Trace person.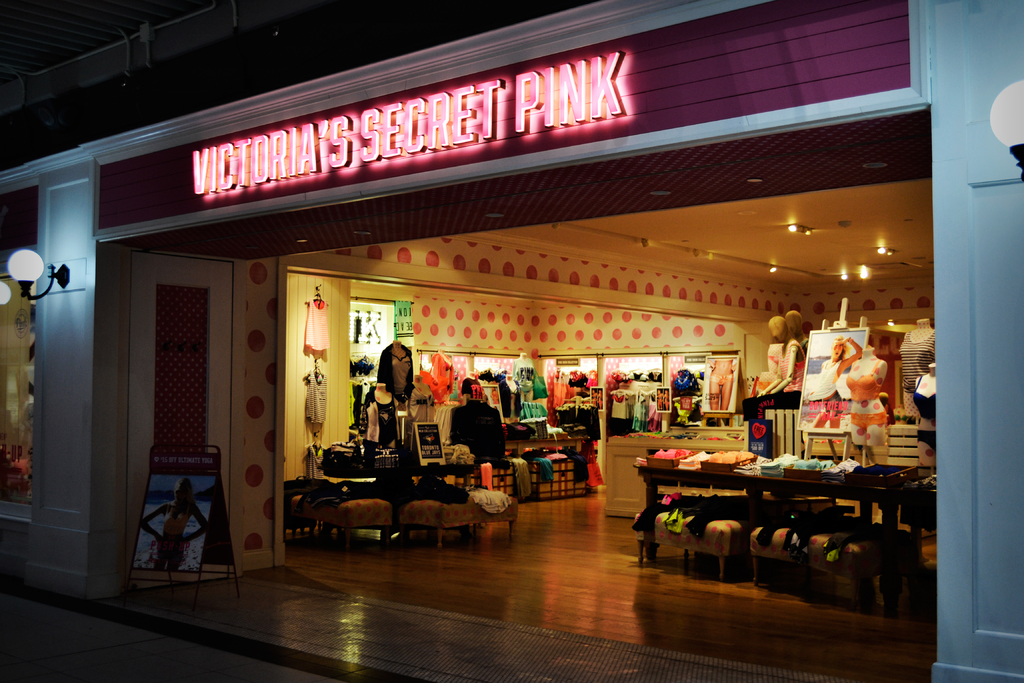
Traced to 140, 477, 210, 572.
